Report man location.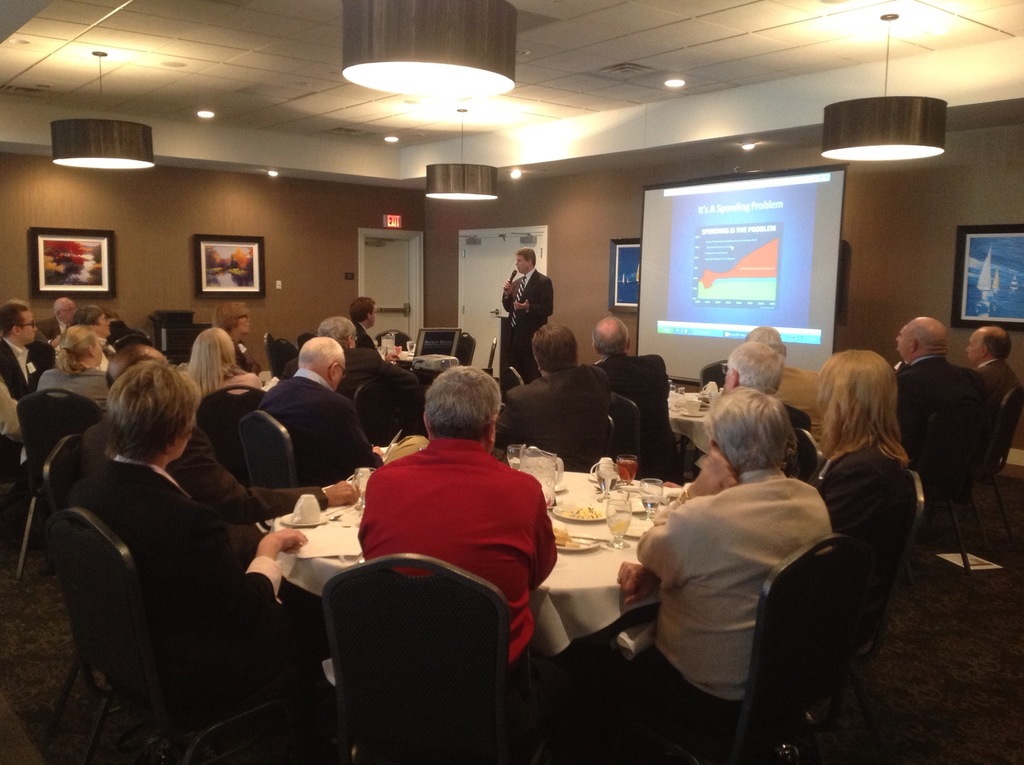
Report: [254,336,396,491].
